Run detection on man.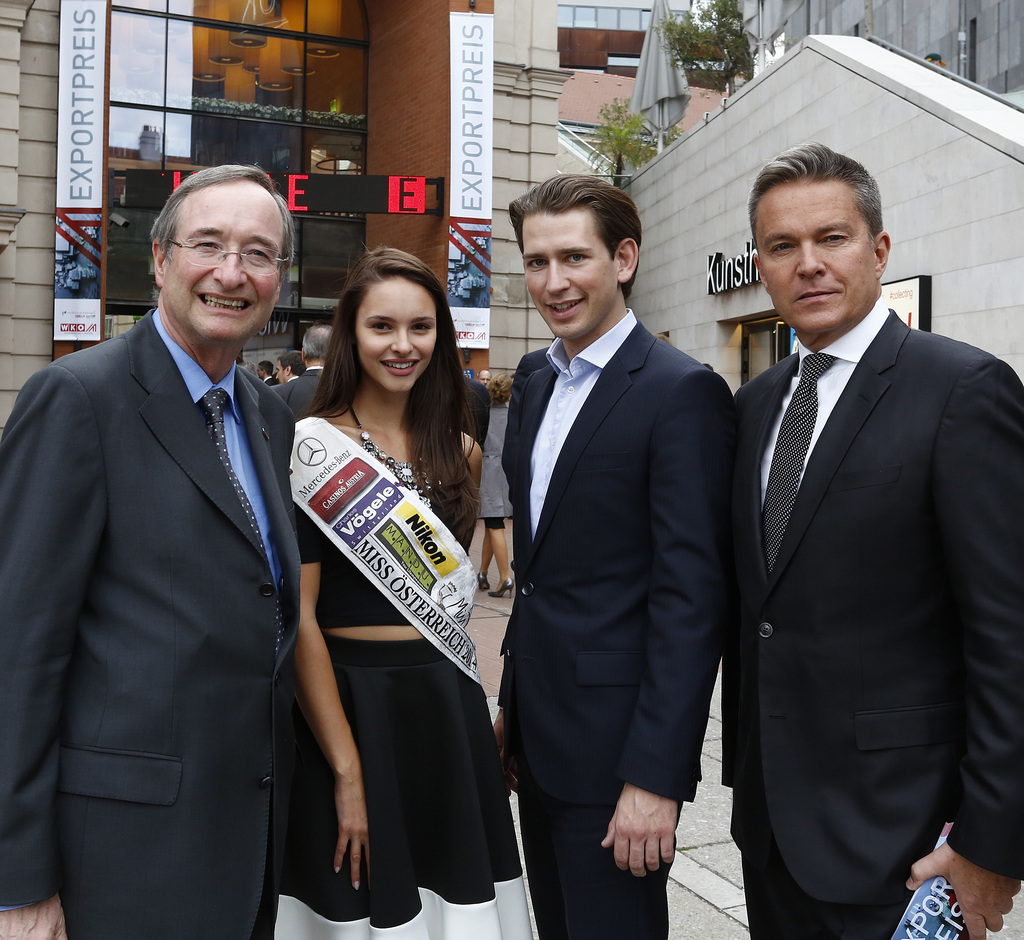
Result: 486/172/751/939.
